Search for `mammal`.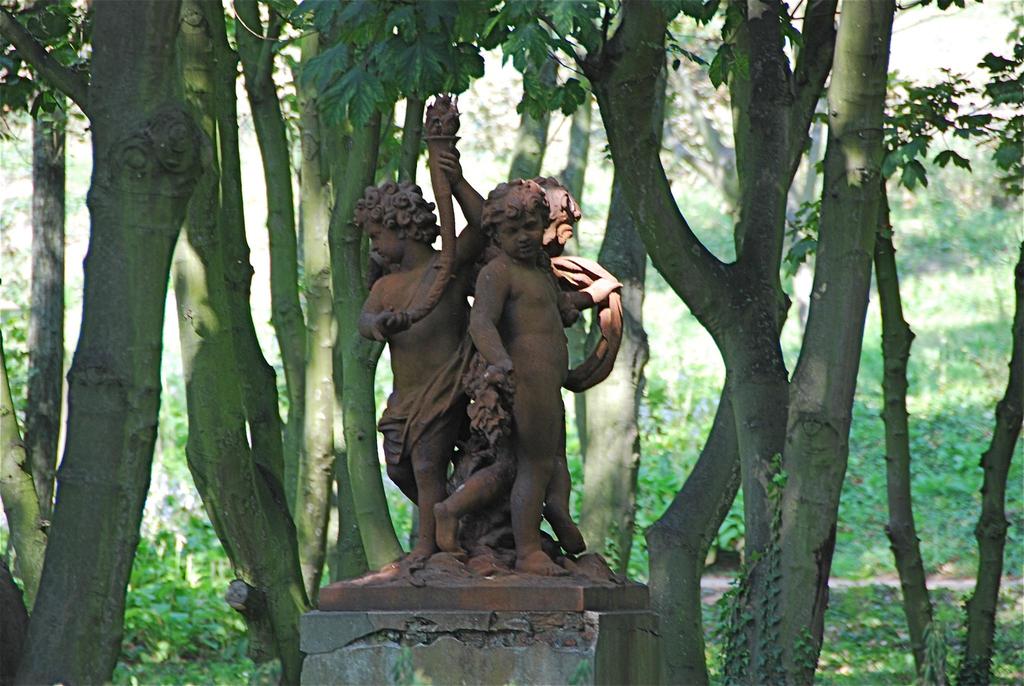
Found at bbox=(355, 140, 488, 559).
